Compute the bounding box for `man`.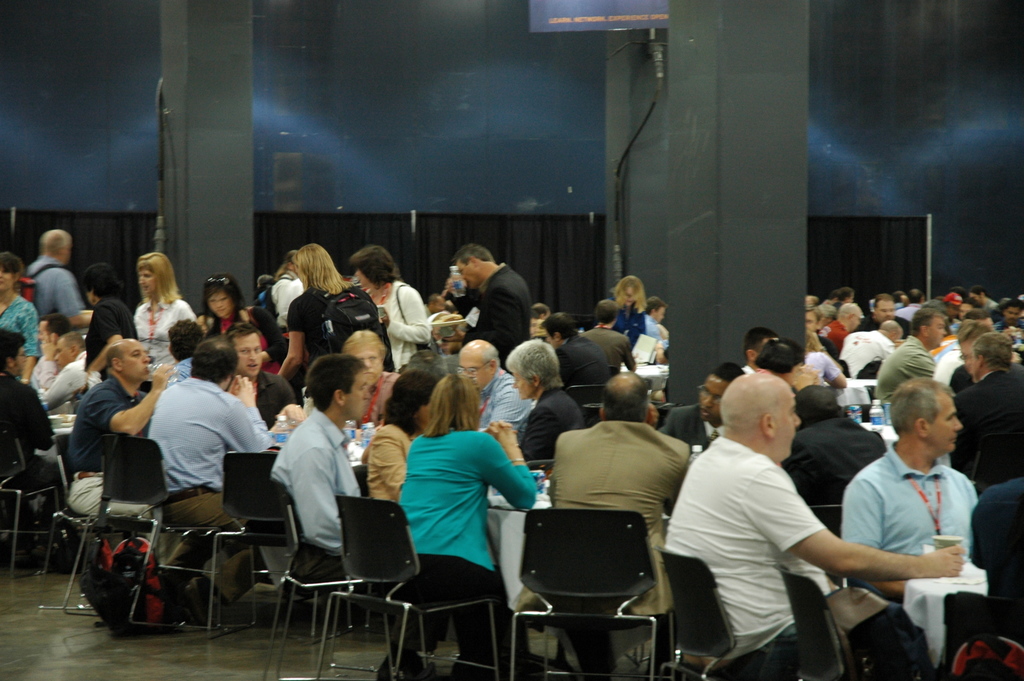
locate(511, 367, 692, 680).
